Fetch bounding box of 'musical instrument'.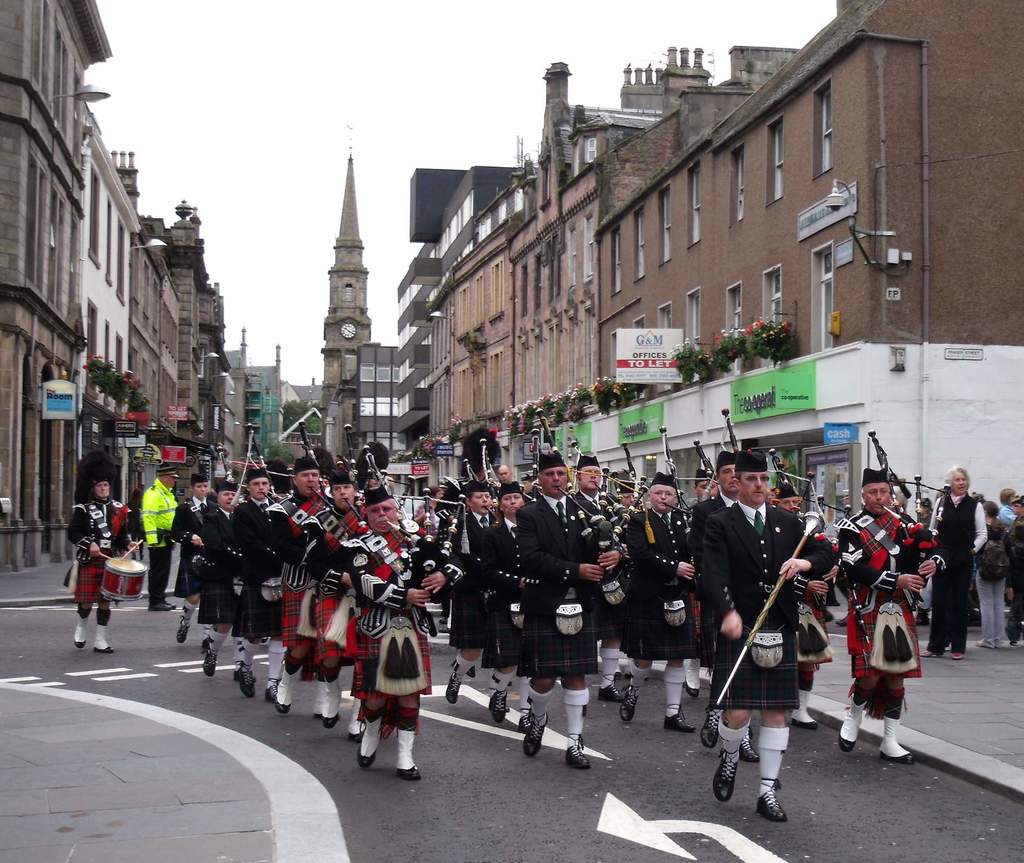
Bbox: box(118, 541, 141, 563).
